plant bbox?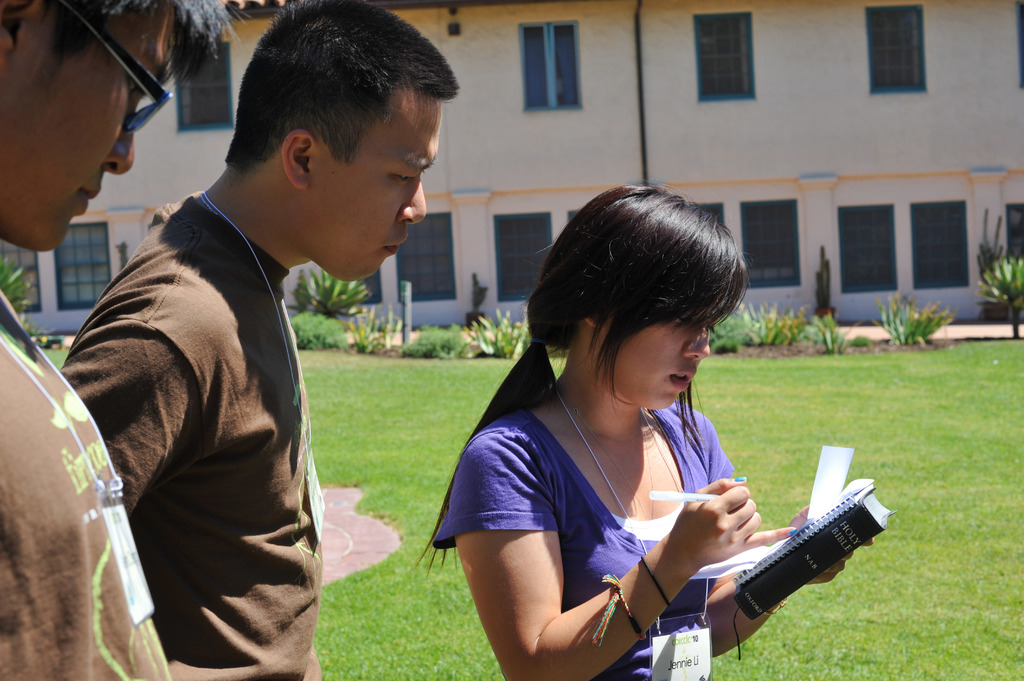
region(0, 250, 31, 319)
